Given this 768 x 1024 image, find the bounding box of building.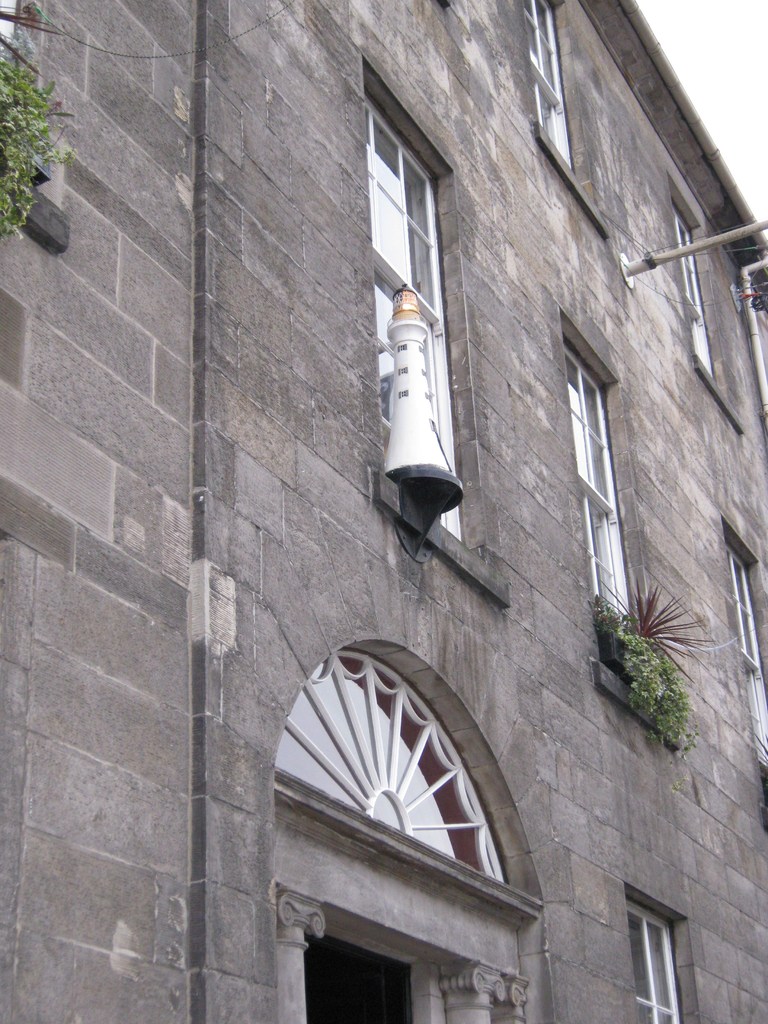
[0, 0, 767, 1023].
